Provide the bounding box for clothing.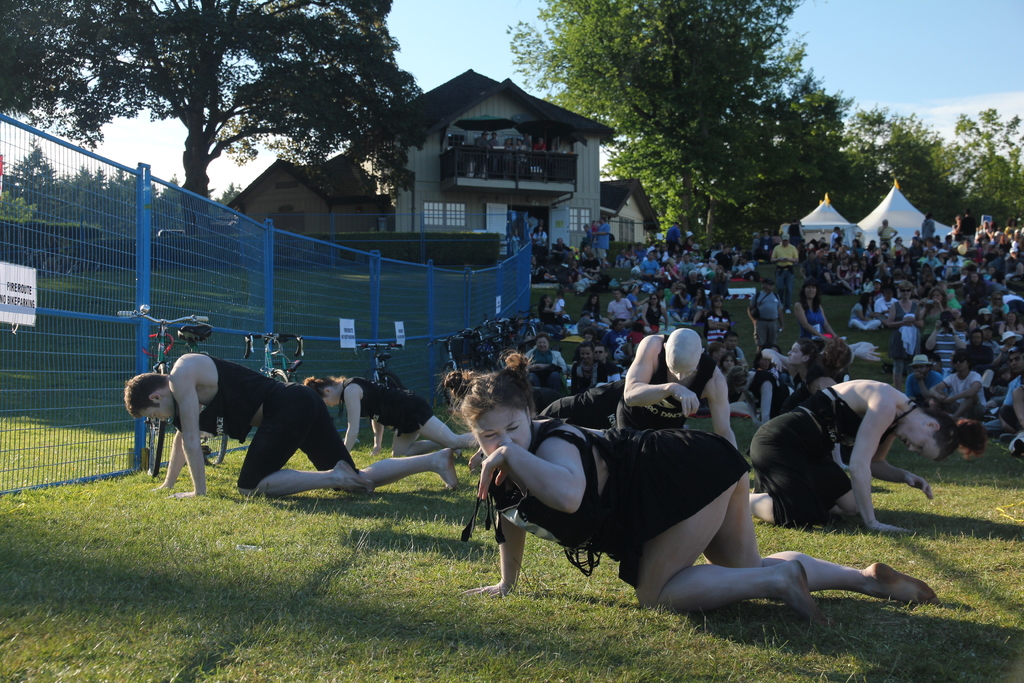
[831,231,837,254].
